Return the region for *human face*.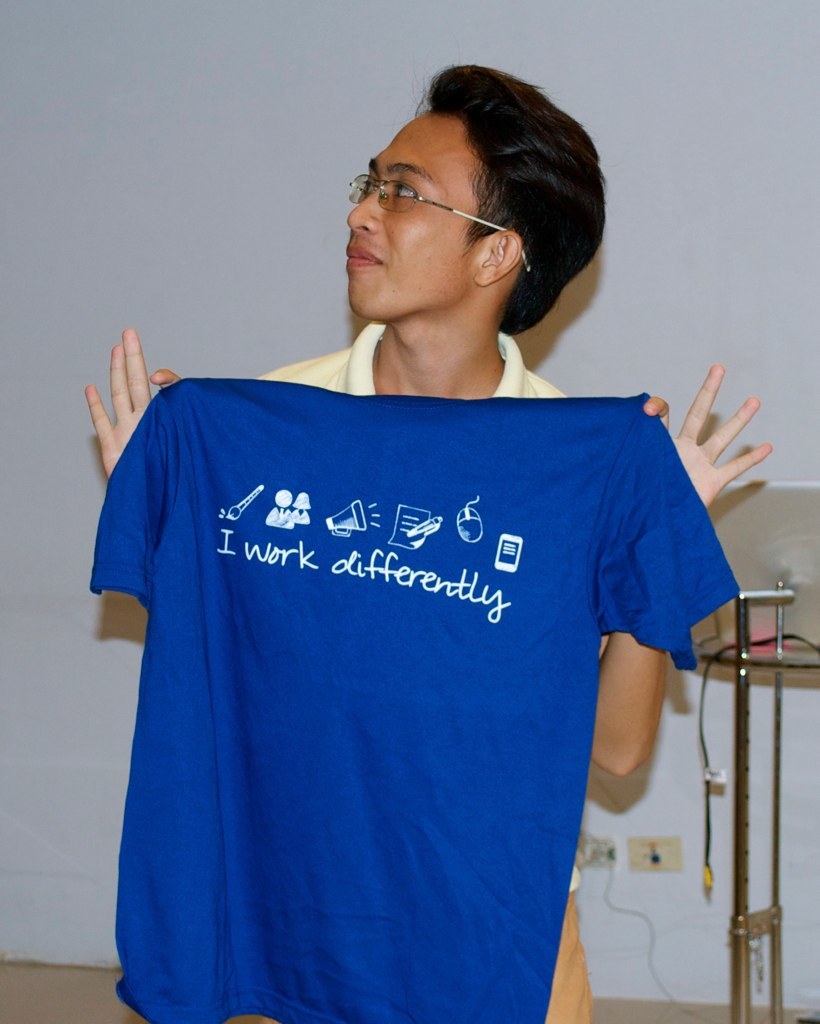
x1=347 y1=116 x2=496 y2=304.
